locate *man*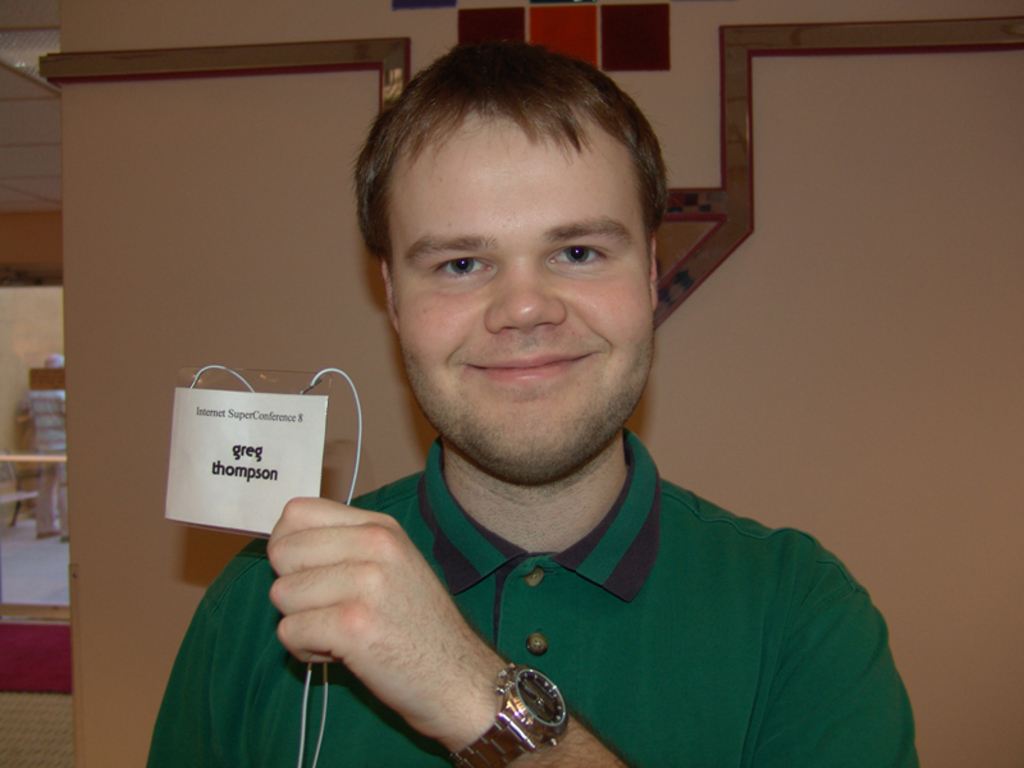
locate(142, 36, 927, 767)
